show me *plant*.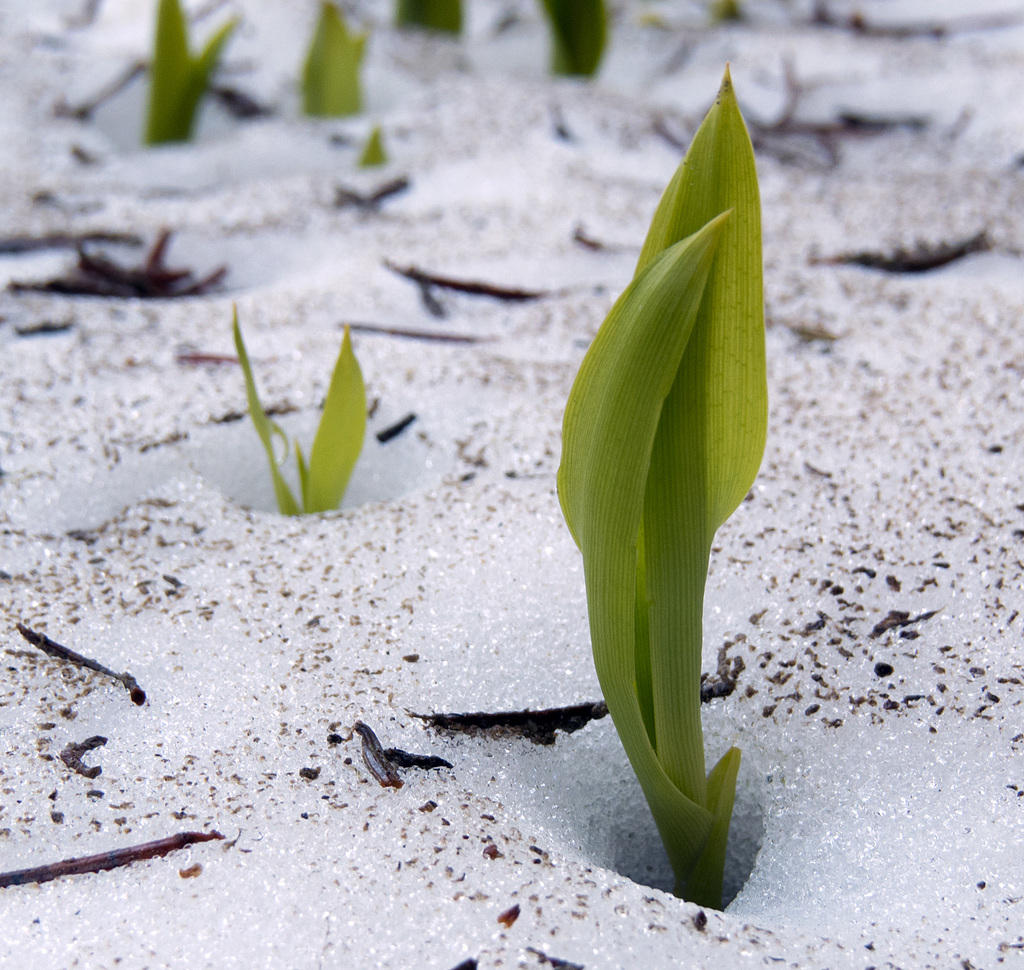
*plant* is here: crop(225, 296, 381, 540).
